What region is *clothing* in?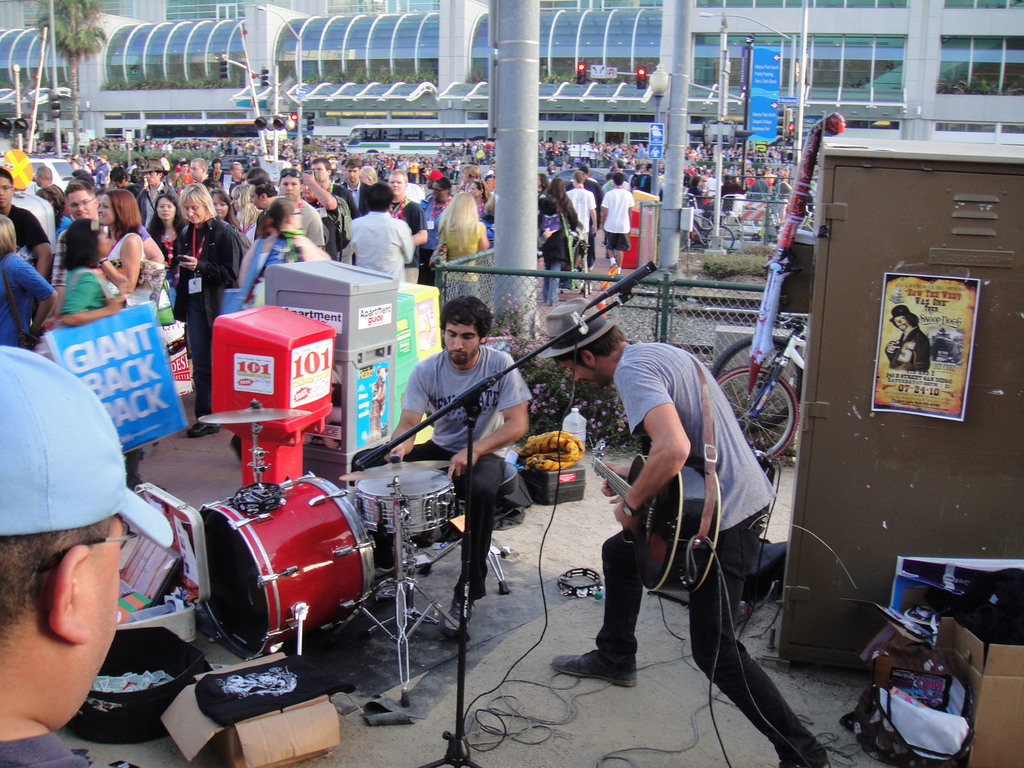
(330,188,355,254).
